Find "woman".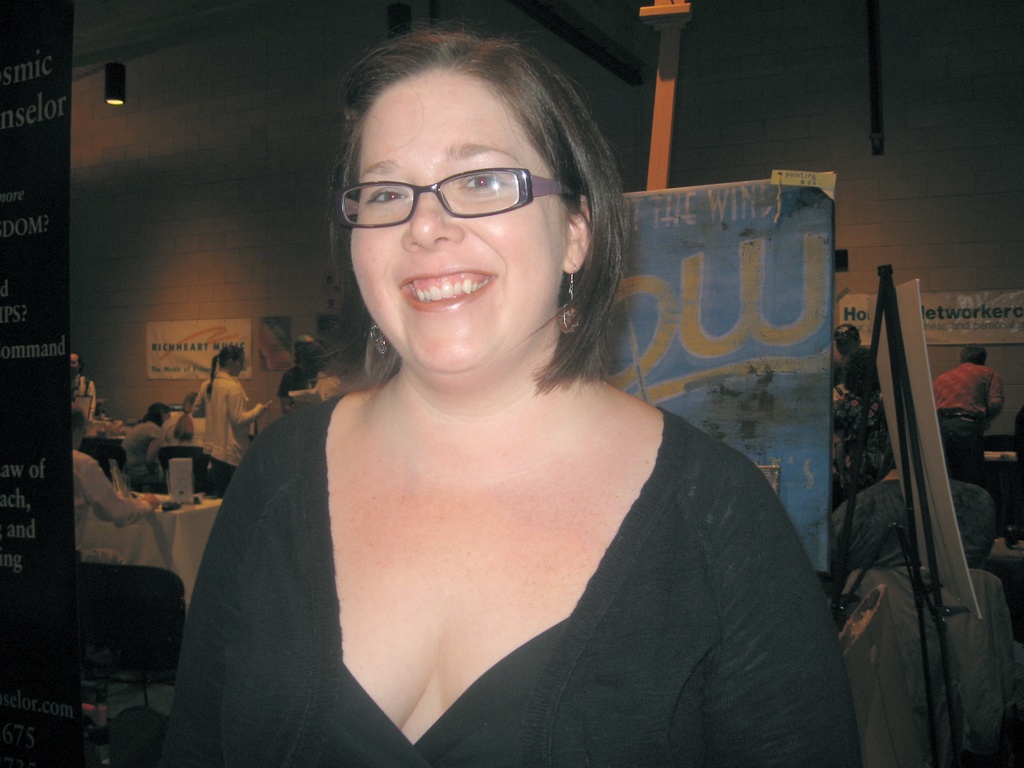
118:399:169:472.
